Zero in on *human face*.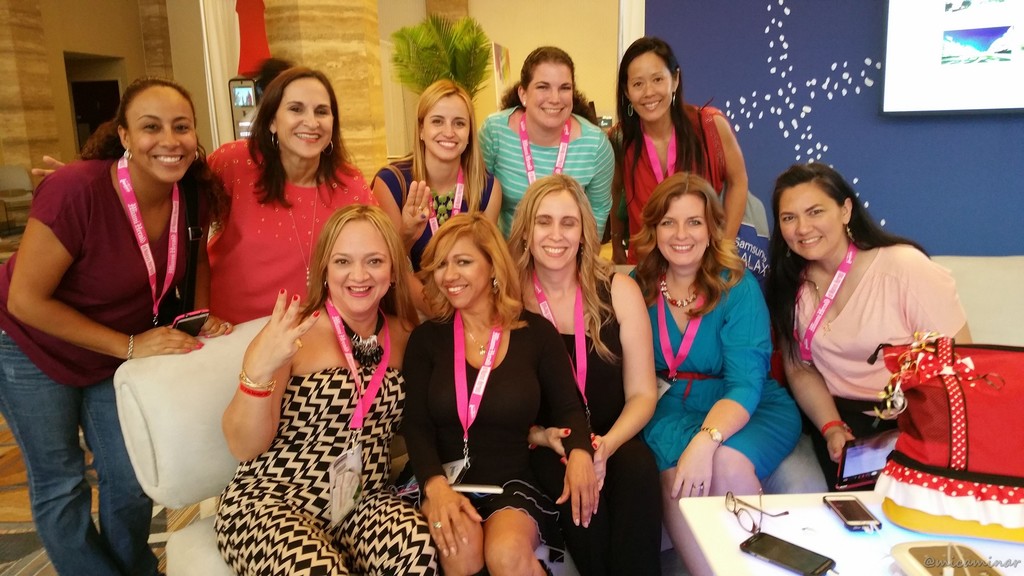
Zeroed in: l=652, t=195, r=707, b=260.
